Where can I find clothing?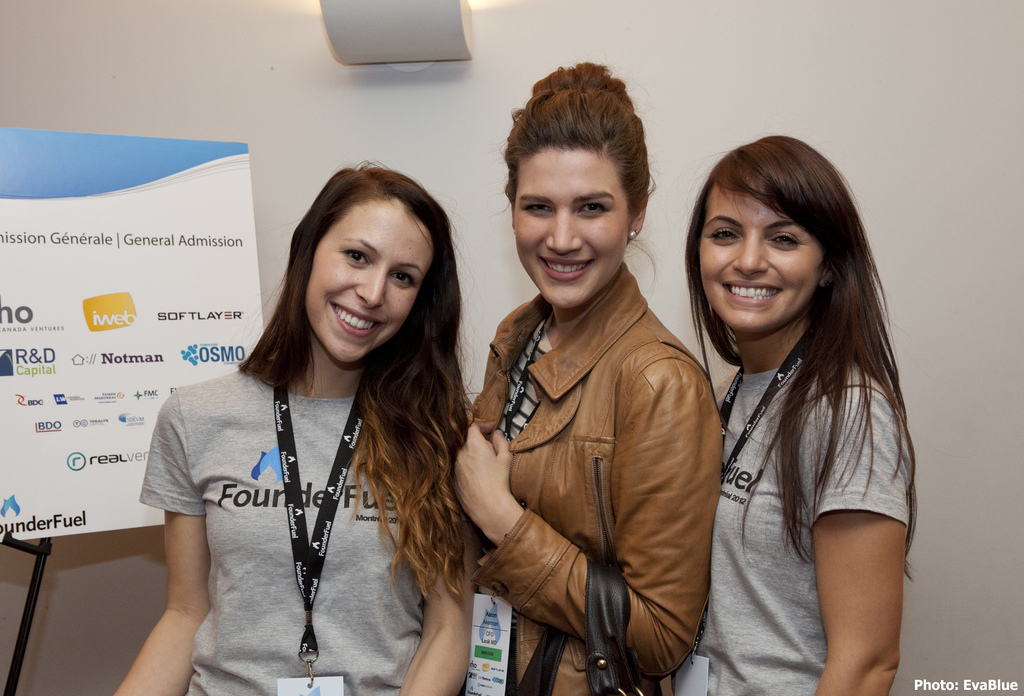
You can find it at [132,318,466,676].
